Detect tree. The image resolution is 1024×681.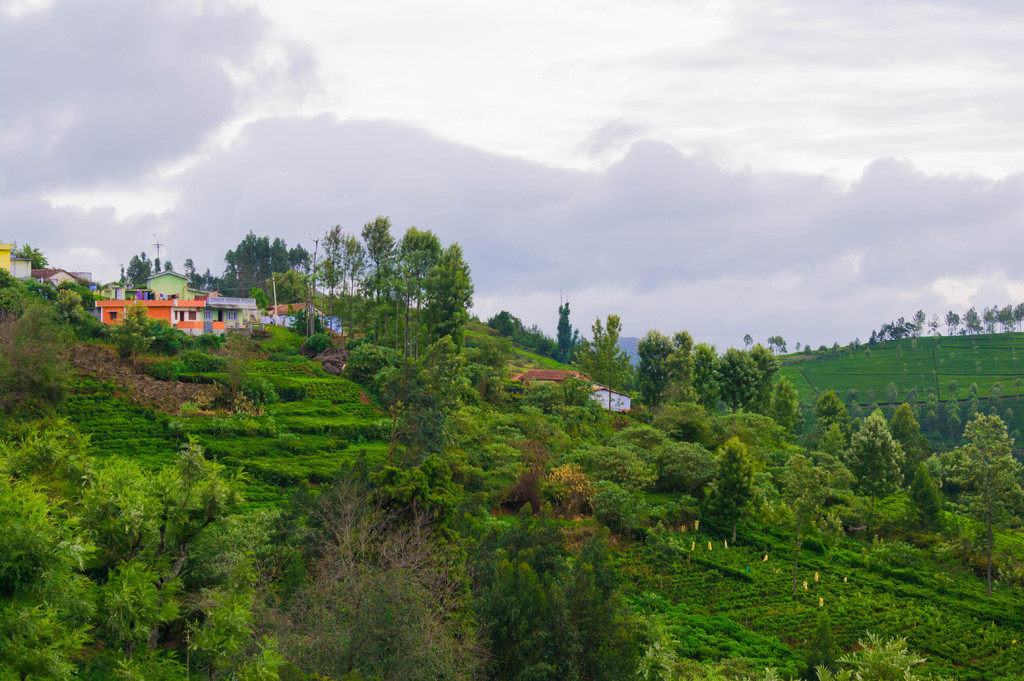
pyautogui.locateOnScreen(125, 247, 180, 300).
